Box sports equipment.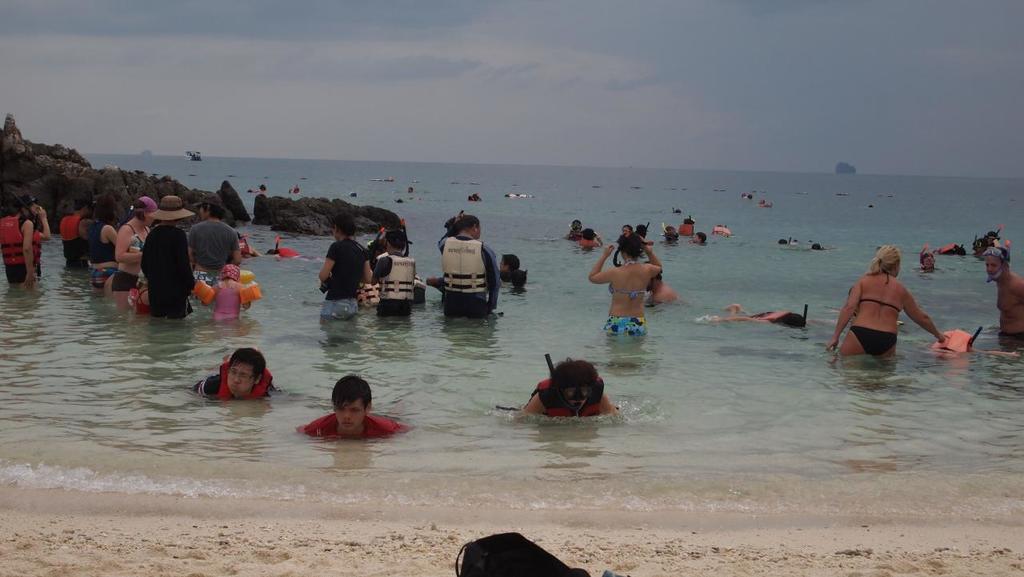
<box>564,387,597,402</box>.
